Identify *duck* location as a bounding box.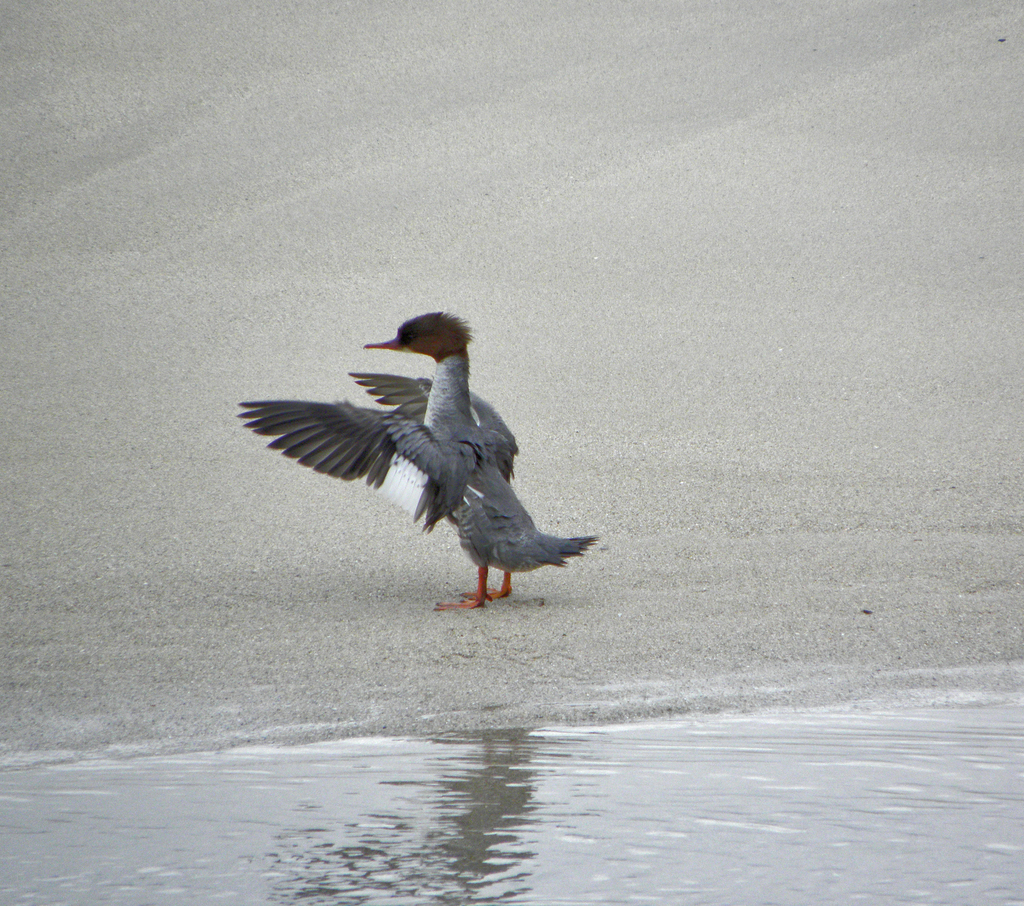
[225, 307, 604, 625].
